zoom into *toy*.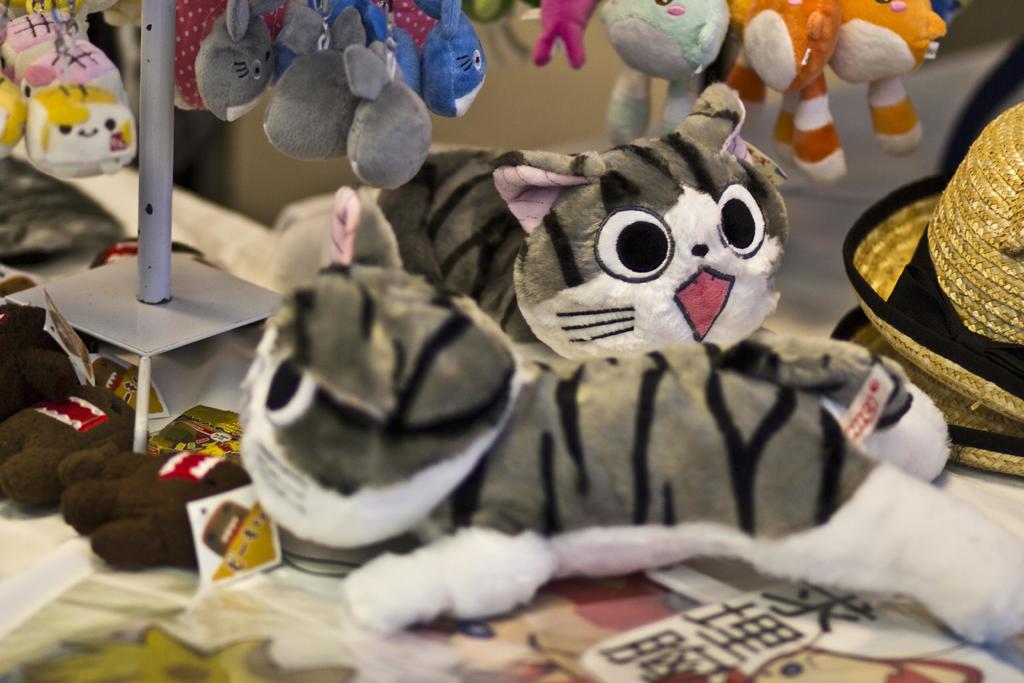
Zoom target: region(512, 0, 993, 188).
